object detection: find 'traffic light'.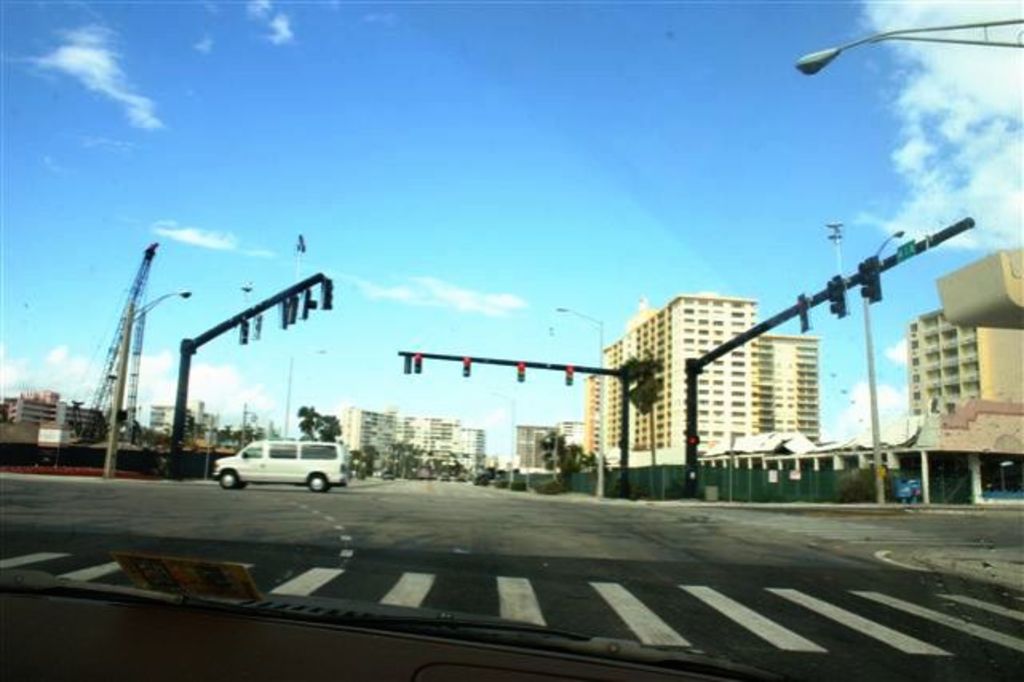
region(564, 366, 574, 385).
